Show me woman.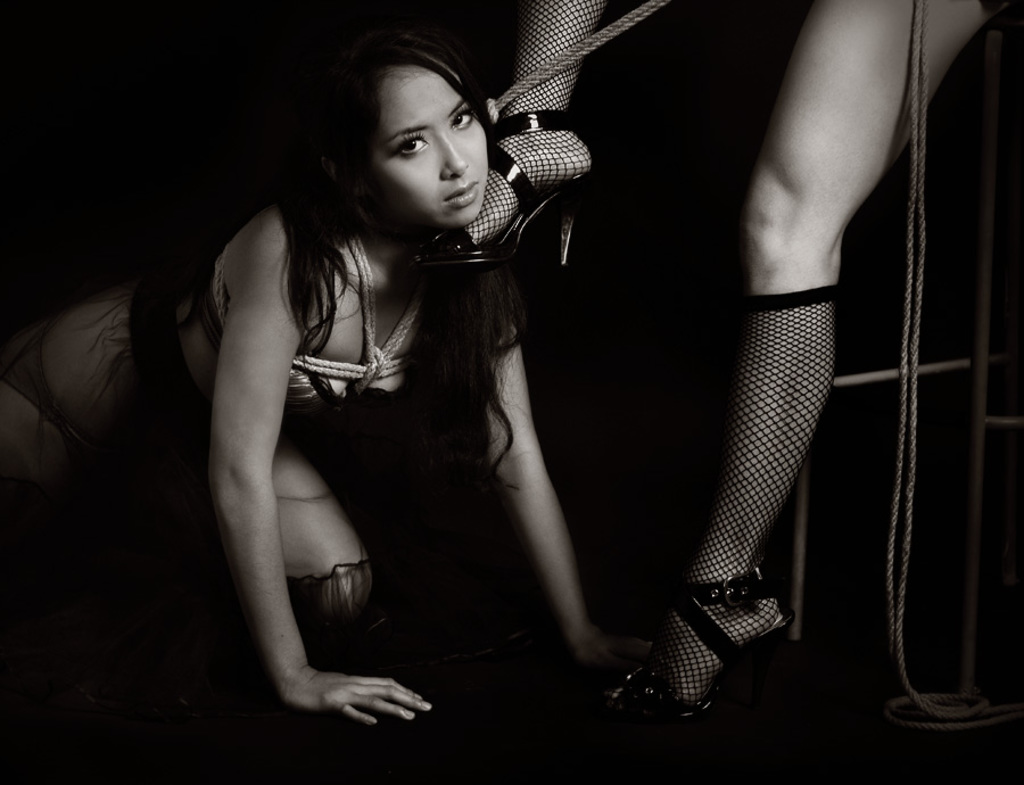
woman is here: bbox=(61, 23, 683, 760).
